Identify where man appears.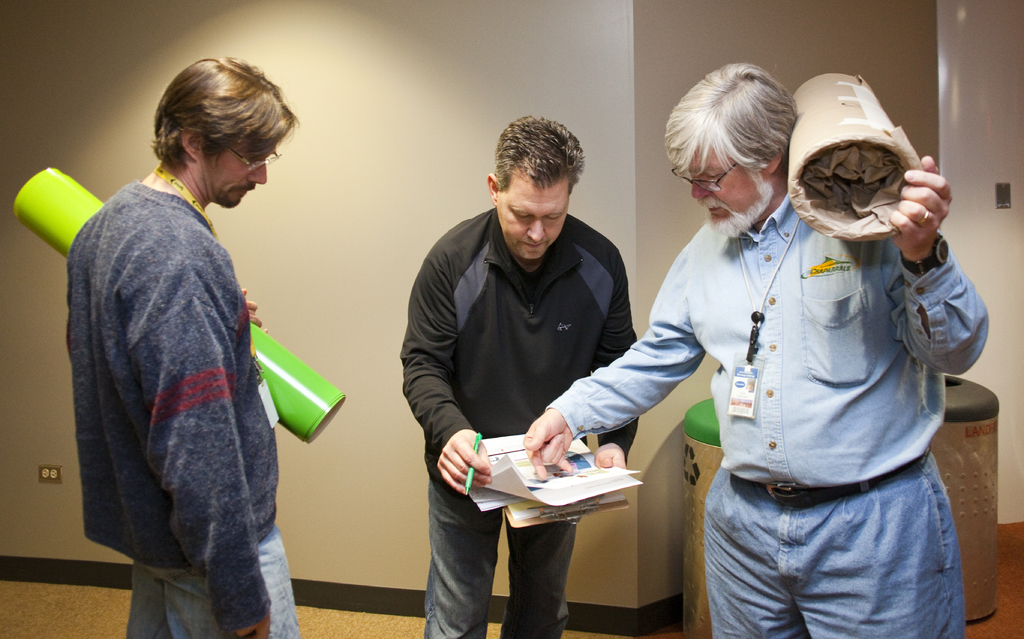
Appears at [60,54,307,638].
